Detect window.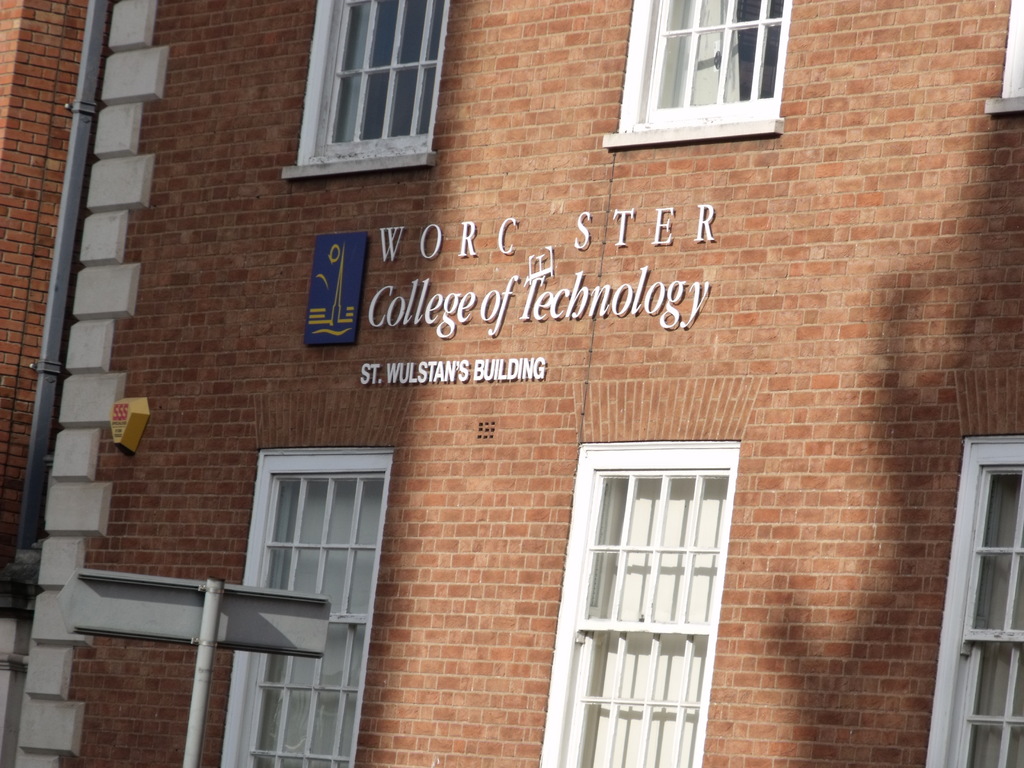
Detected at BBox(221, 446, 395, 767).
